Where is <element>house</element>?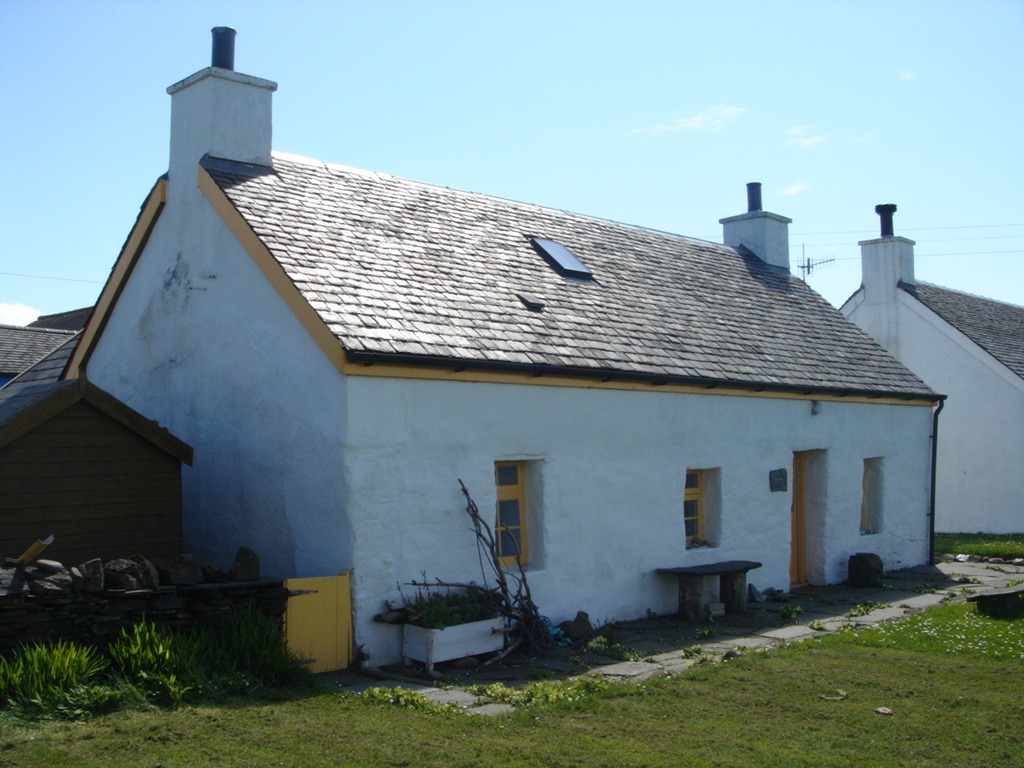
region(835, 222, 1023, 554).
